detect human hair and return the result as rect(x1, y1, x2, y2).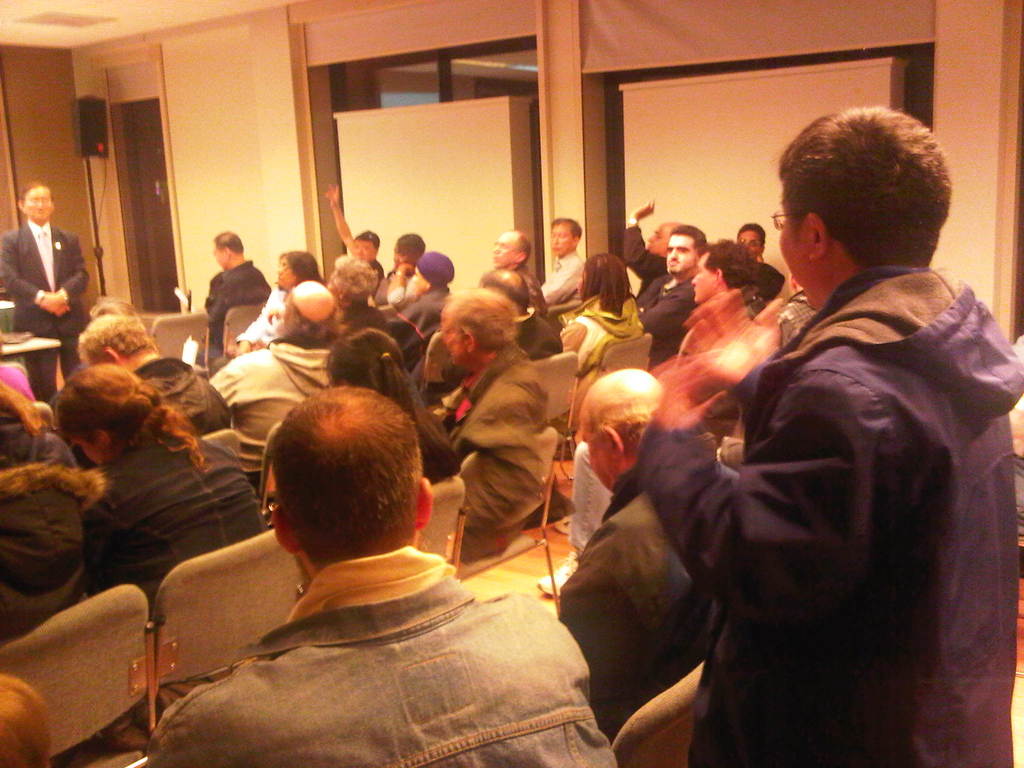
rect(356, 230, 382, 249).
